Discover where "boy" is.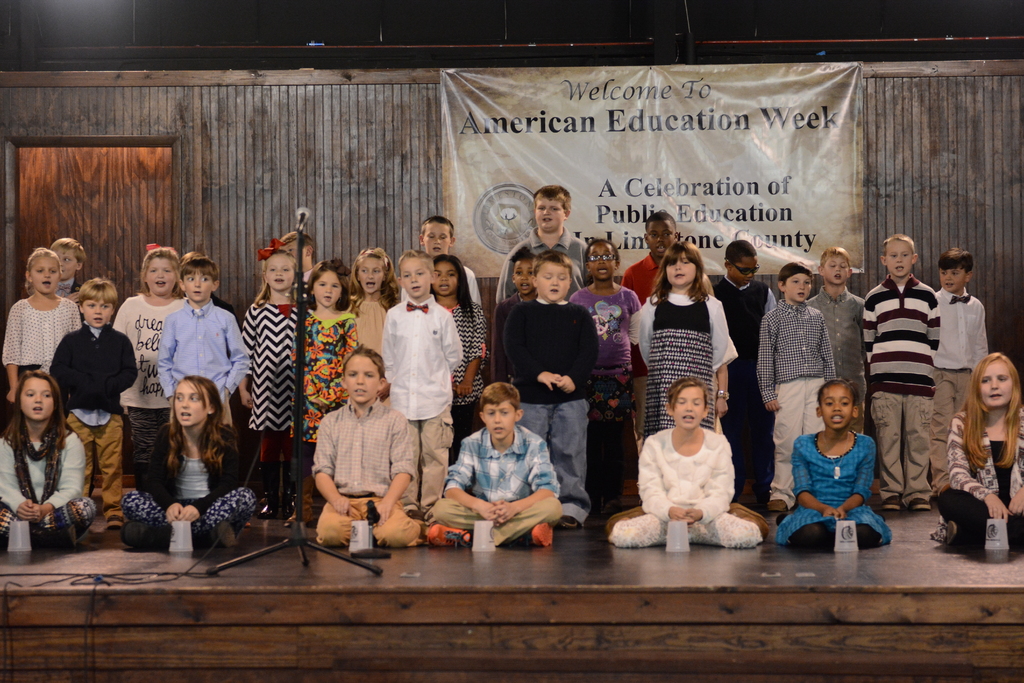
Discovered at 862 232 945 511.
